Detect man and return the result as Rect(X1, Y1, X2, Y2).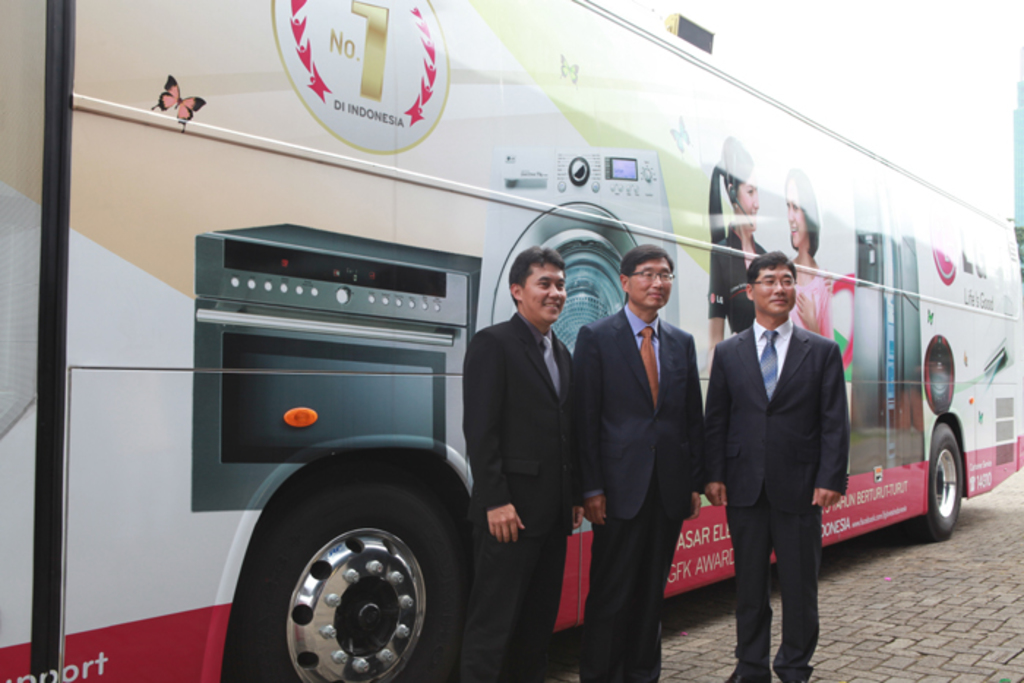
Rect(464, 237, 594, 629).
